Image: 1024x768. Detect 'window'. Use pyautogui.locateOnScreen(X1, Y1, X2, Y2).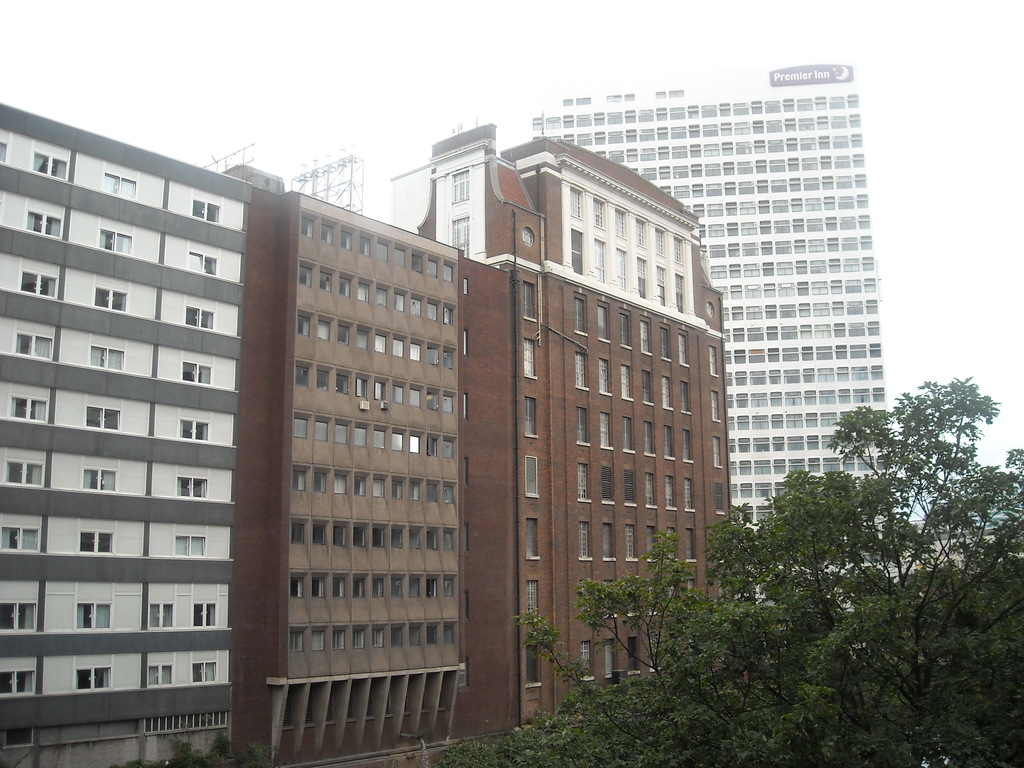
pyautogui.locateOnScreen(614, 209, 627, 240).
